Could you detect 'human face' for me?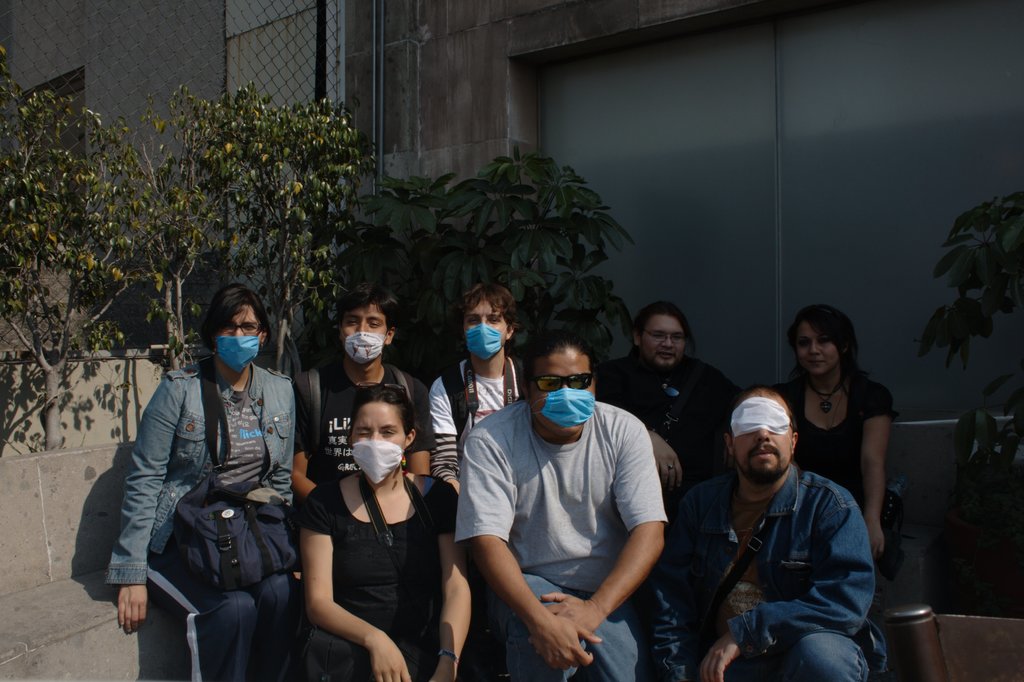
Detection result: (x1=797, y1=327, x2=844, y2=380).
